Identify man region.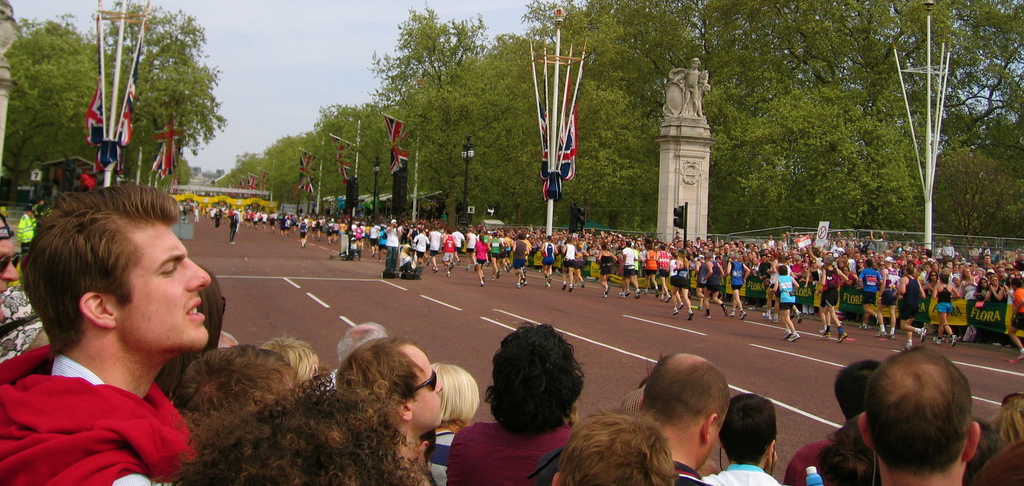
Region: locate(787, 359, 878, 485).
